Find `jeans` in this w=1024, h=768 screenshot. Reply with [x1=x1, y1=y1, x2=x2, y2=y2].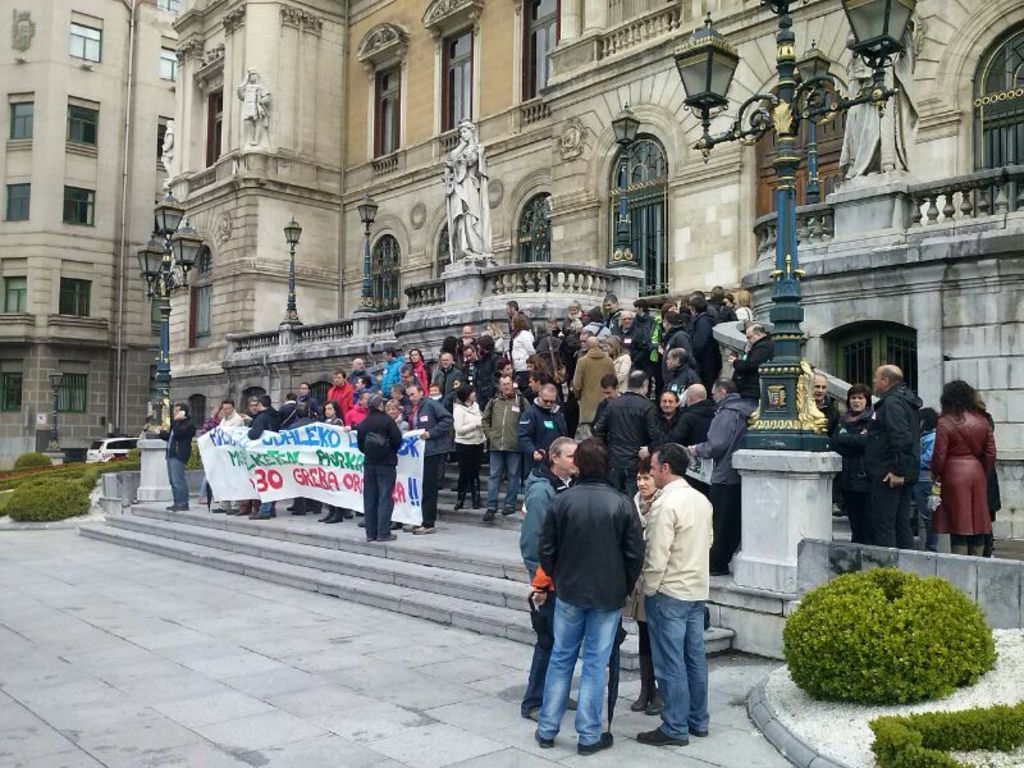
[x1=710, y1=481, x2=744, y2=557].
